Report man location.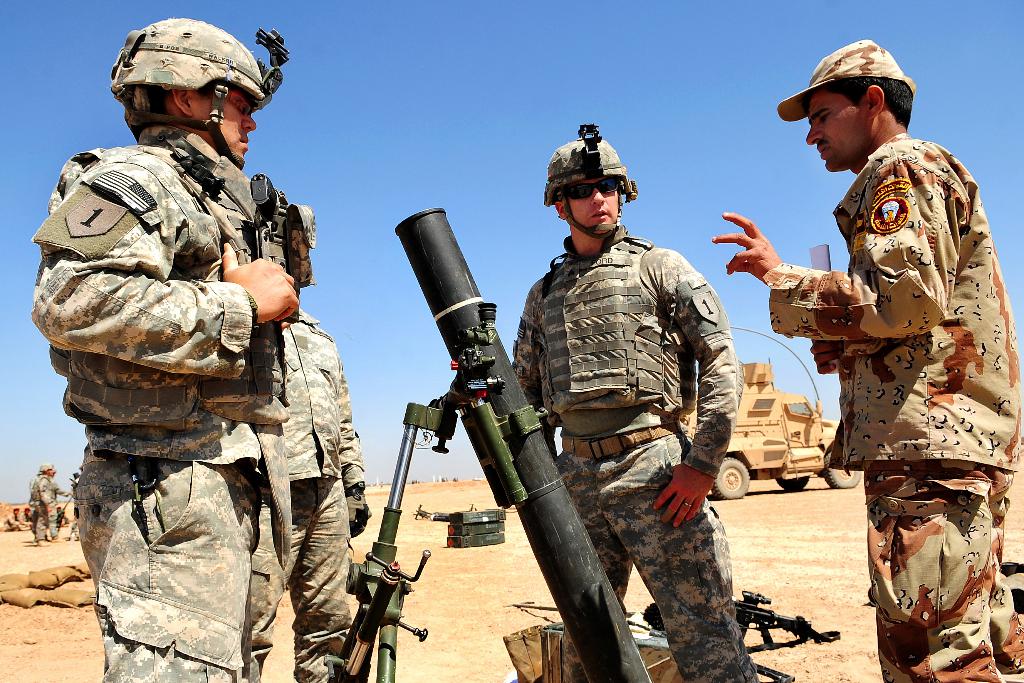
Report: 29:12:307:682.
